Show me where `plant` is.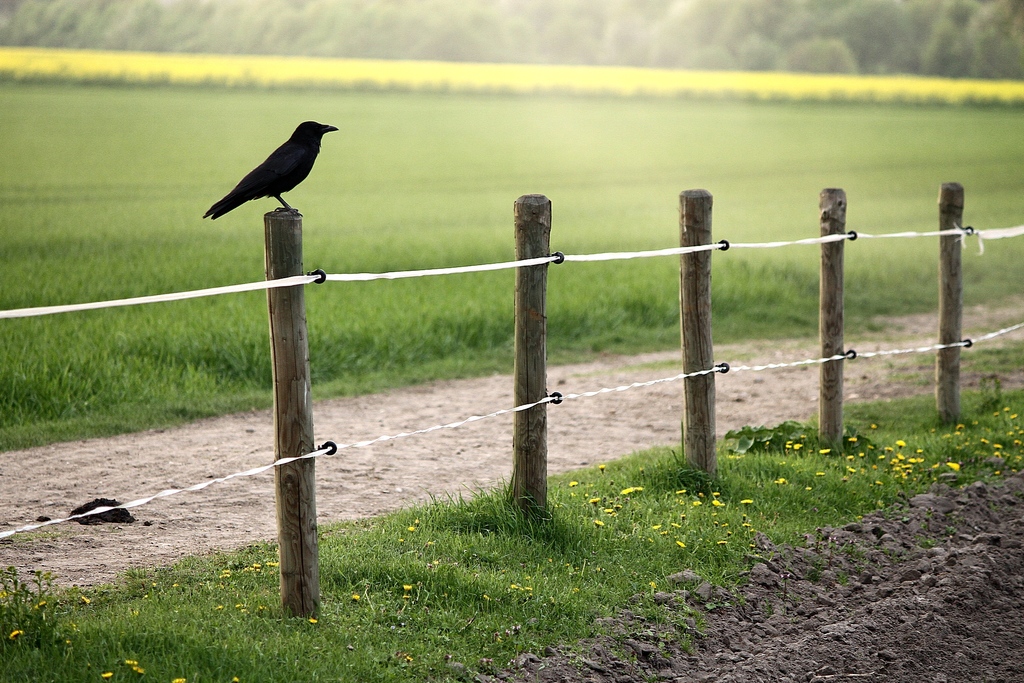
`plant` is at detection(0, 564, 54, 649).
